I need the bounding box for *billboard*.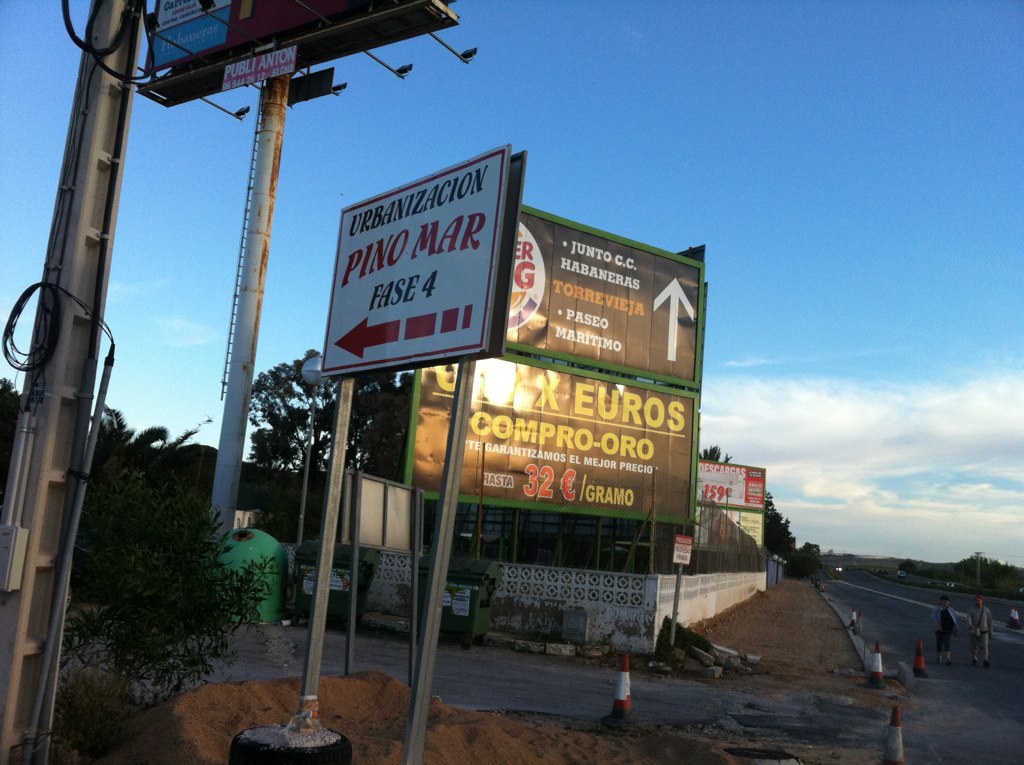
Here it is: bbox=[696, 467, 760, 509].
